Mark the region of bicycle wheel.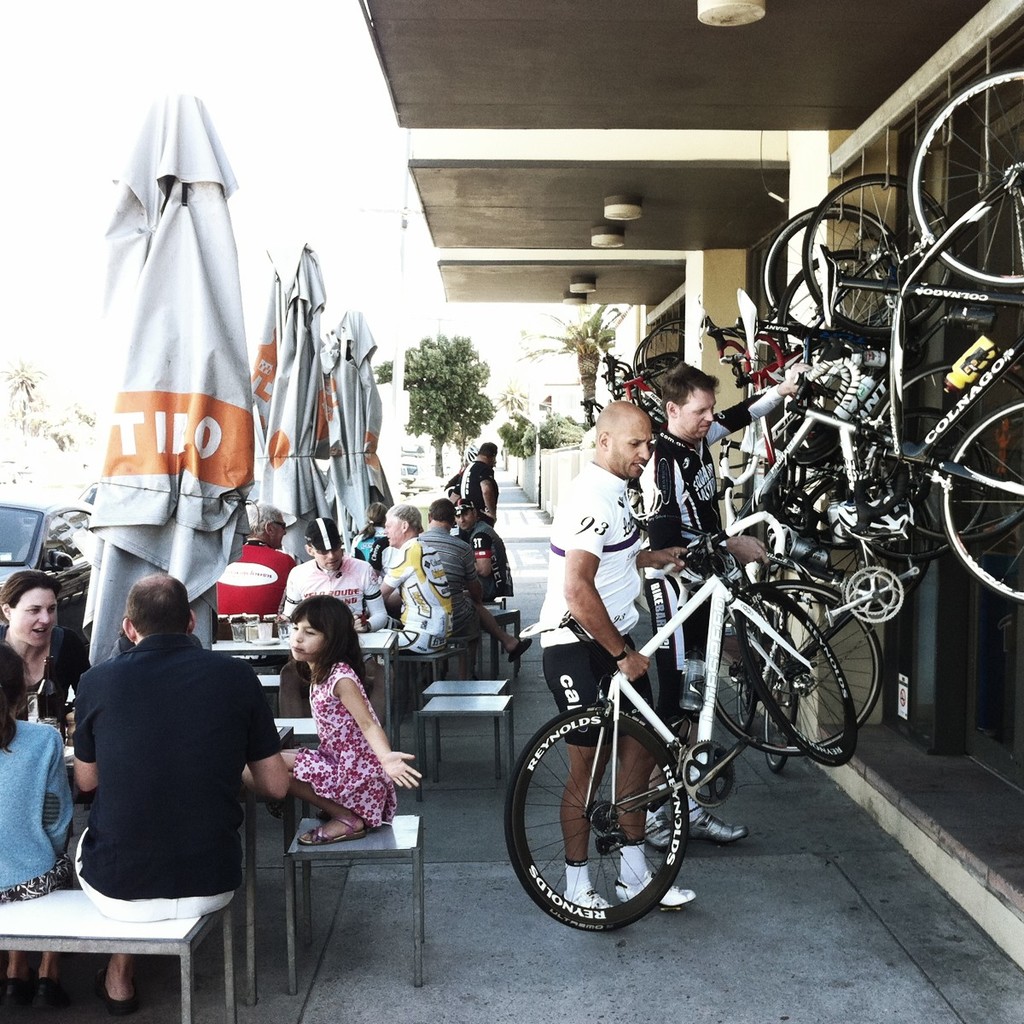
Region: l=709, t=581, r=884, b=753.
